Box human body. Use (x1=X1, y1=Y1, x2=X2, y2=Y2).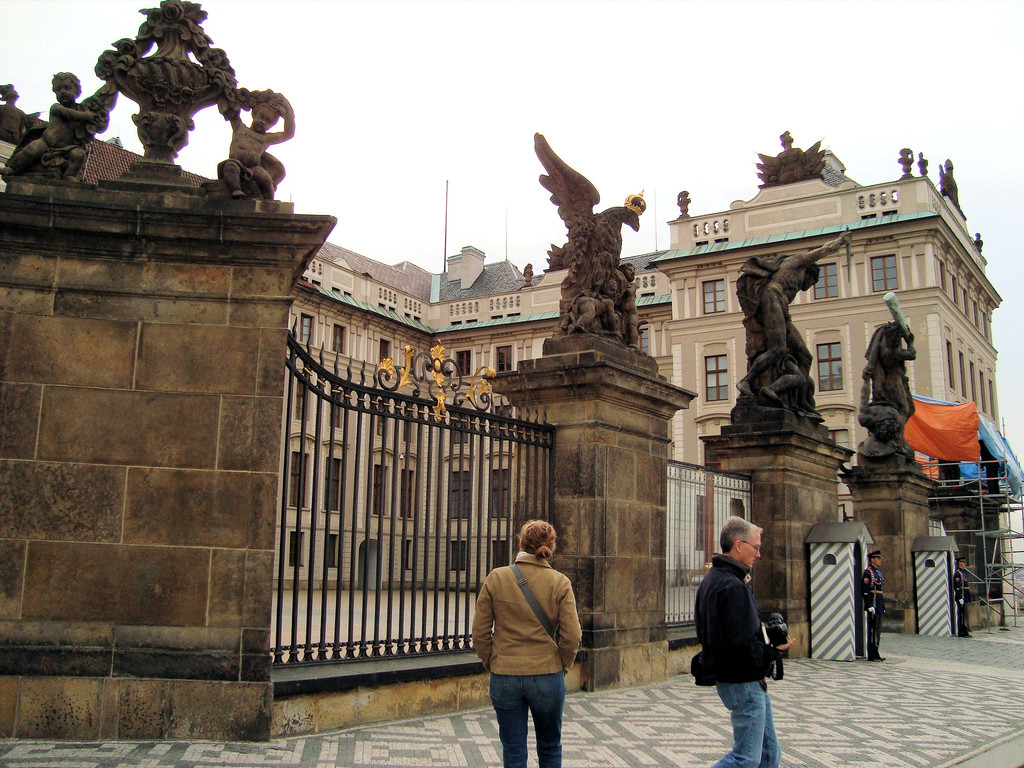
(x1=949, y1=556, x2=972, y2=637).
